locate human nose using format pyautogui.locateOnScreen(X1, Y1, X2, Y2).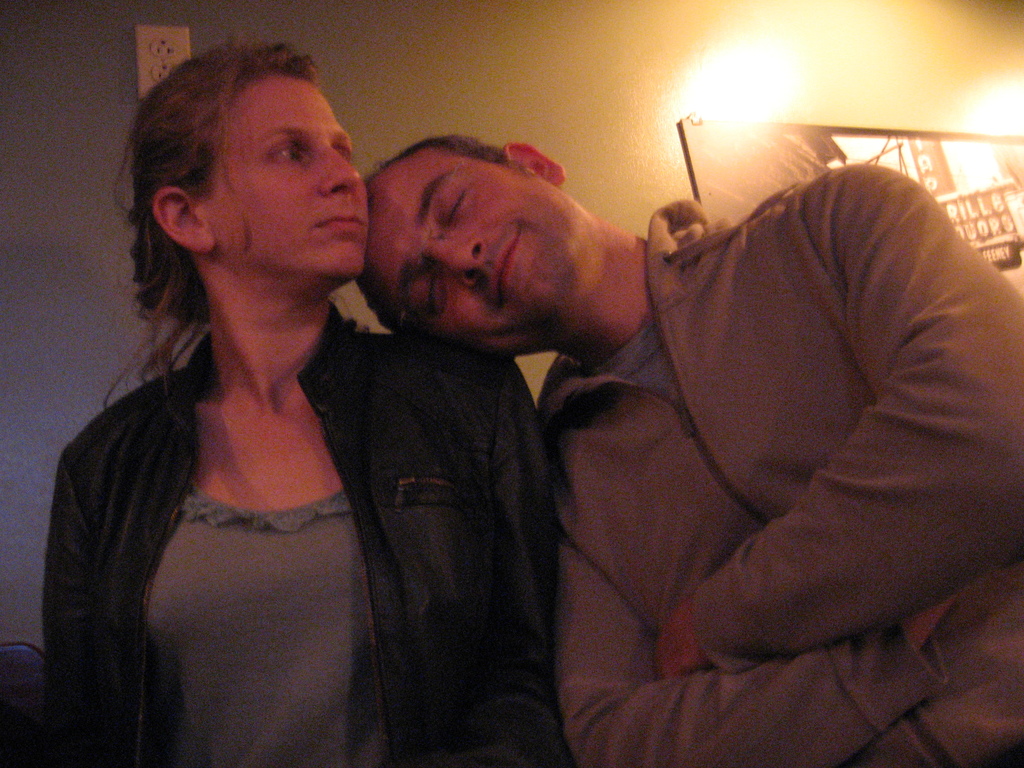
pyautogui.locateOnScreen(429, 232, 489, 289).
